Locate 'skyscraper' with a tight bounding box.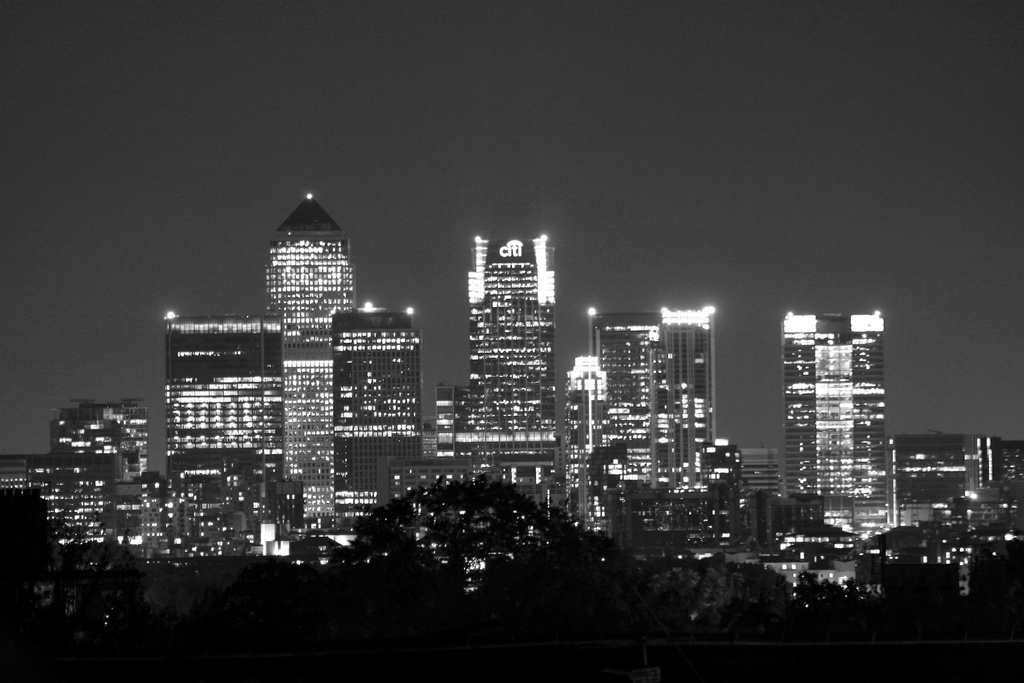
detection(767, 299, 912, 543).
